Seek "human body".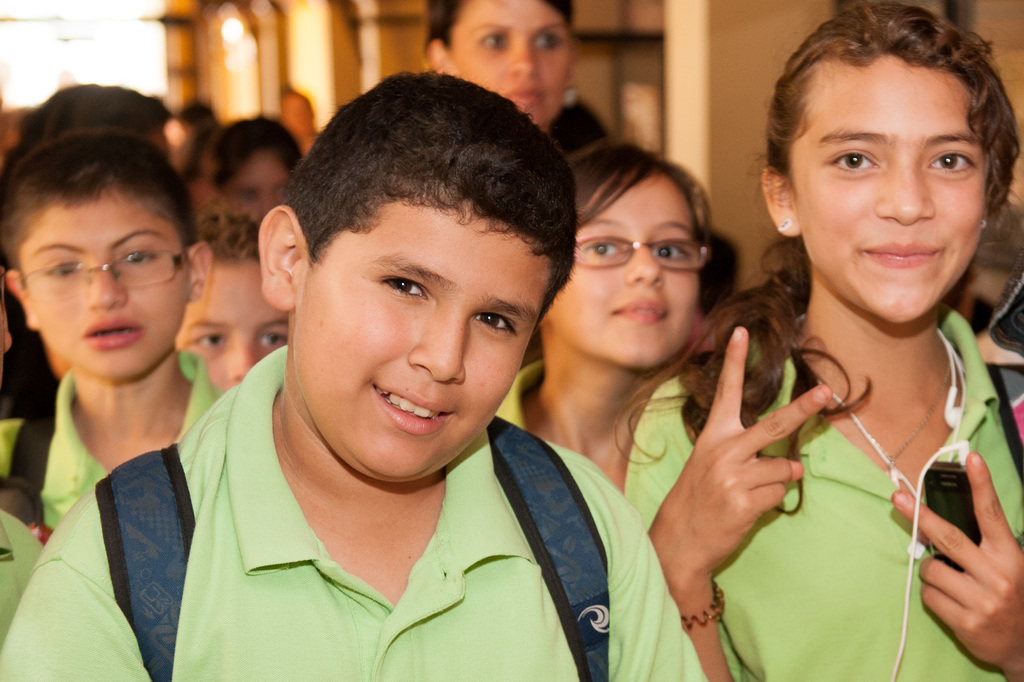
{"x1": 0, "y1": 348, "x2": 699, "y2": 681}.
